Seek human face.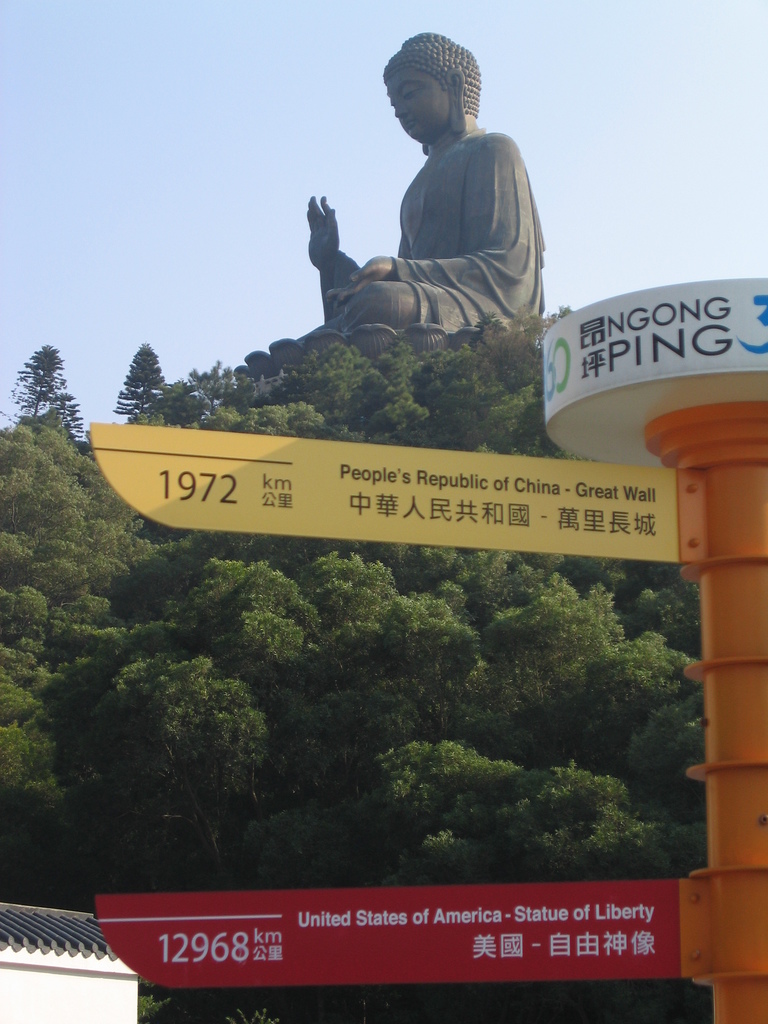
region(374, 52, 442, 148).
